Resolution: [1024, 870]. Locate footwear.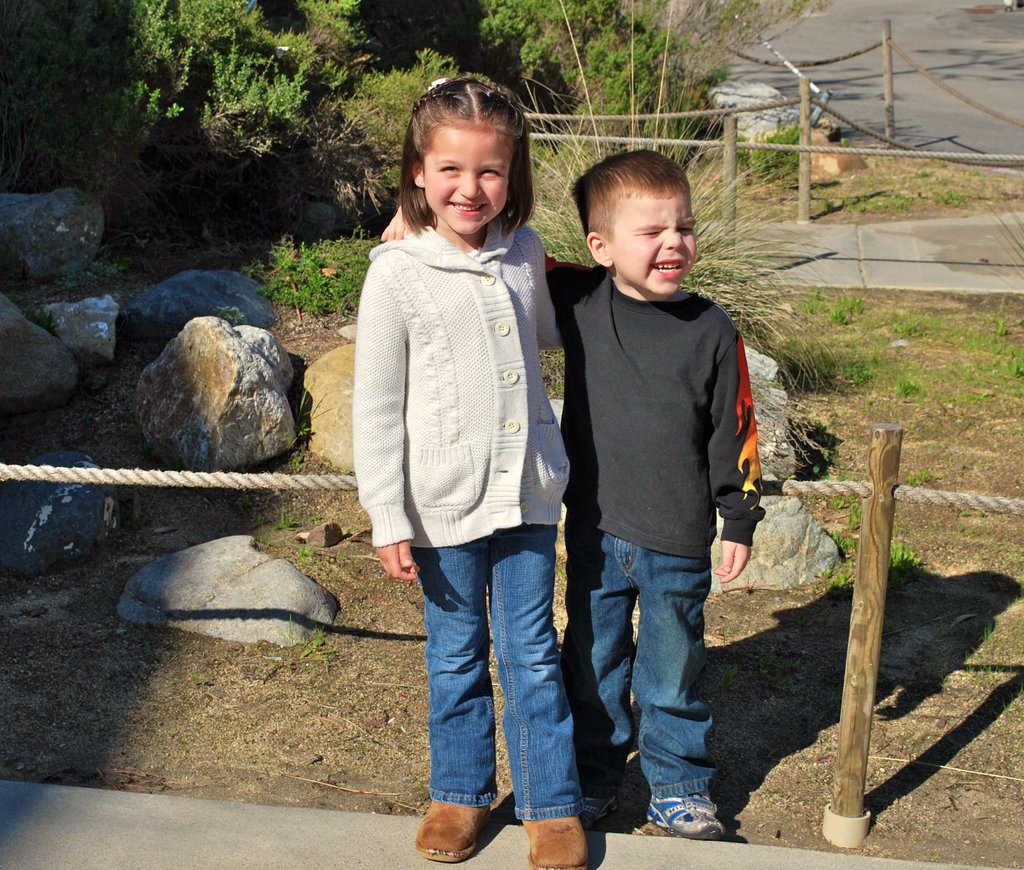
648 784 728 842.
